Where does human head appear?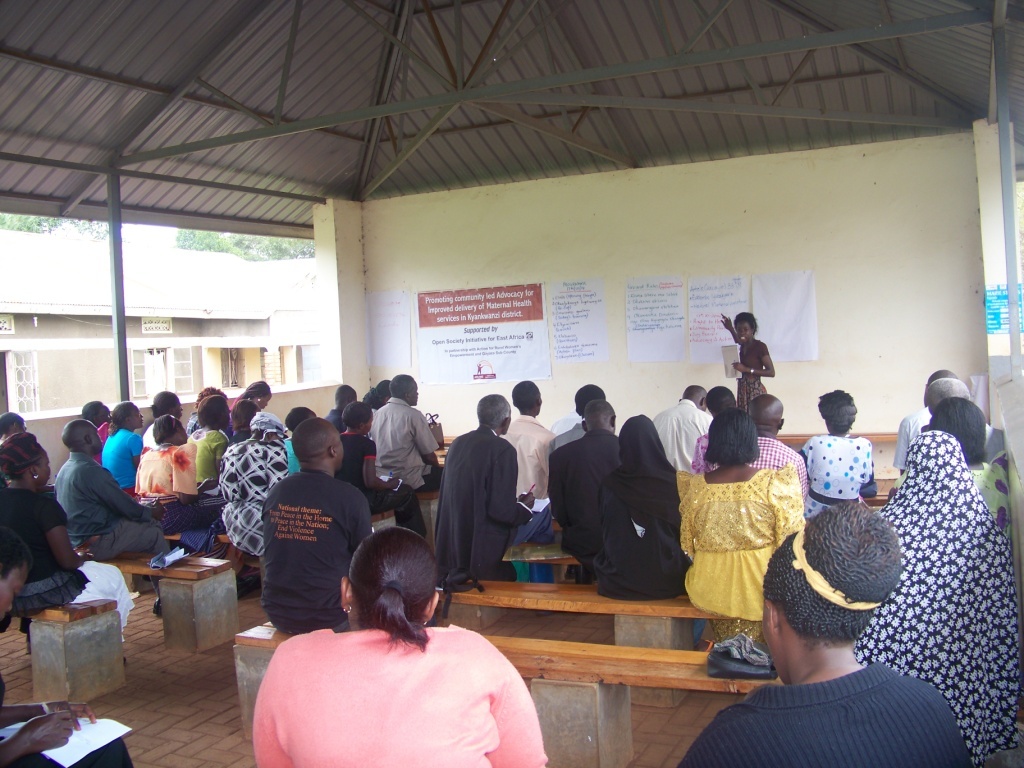
Appears at [left=0, top=431, right=50, bottom=489].
